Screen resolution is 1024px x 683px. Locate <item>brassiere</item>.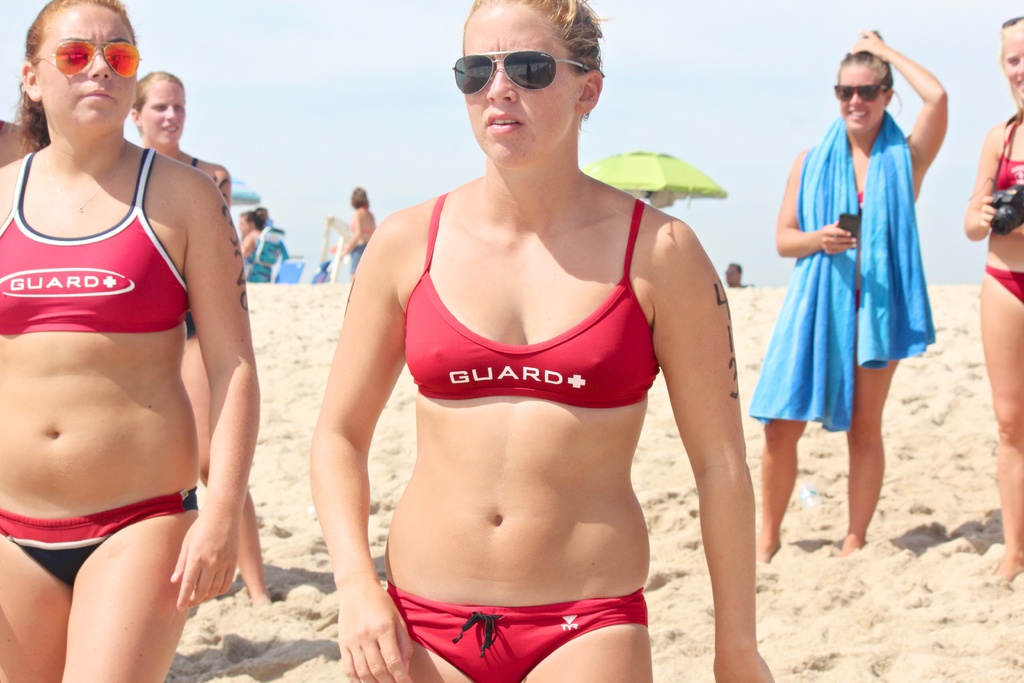
bbox=[194, 157, 195, 167].
